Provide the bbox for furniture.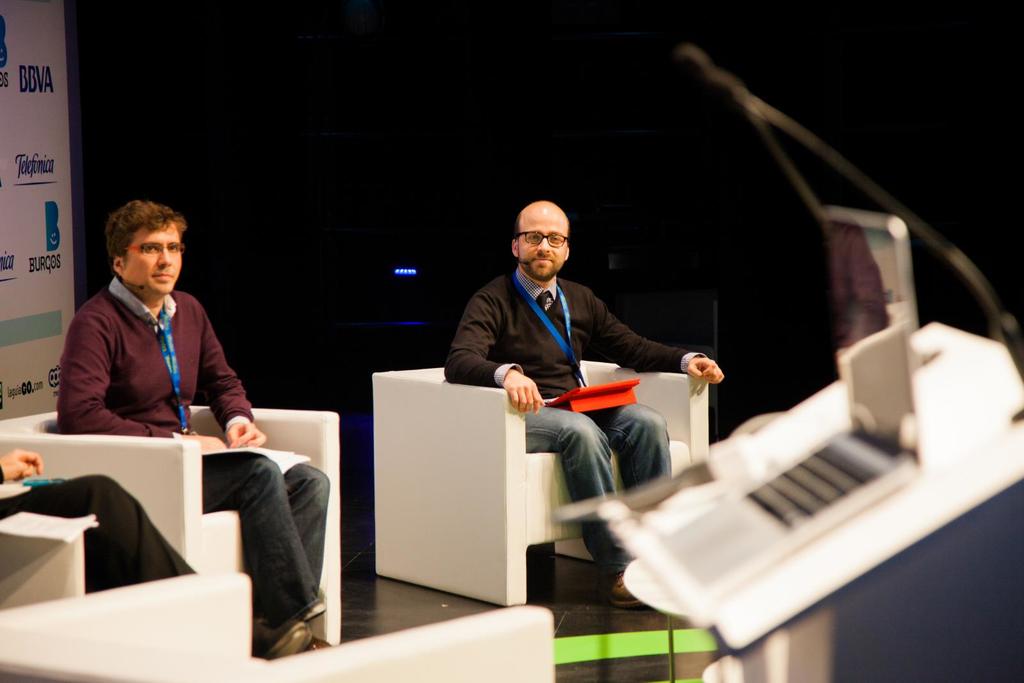
crop(0, 512, 88, 615).
